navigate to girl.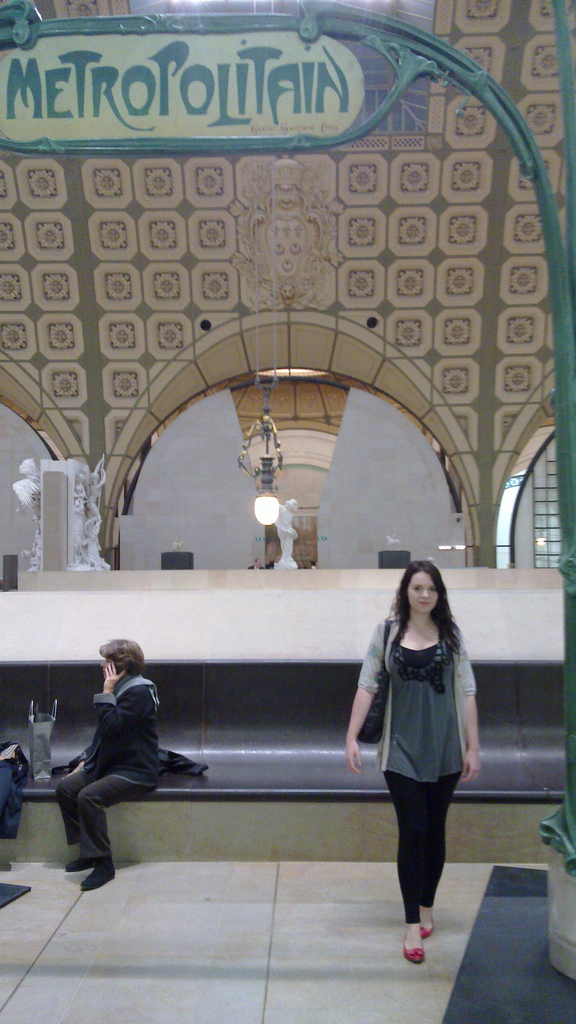
Navigation target: rect(344, 561, 482, 965).
